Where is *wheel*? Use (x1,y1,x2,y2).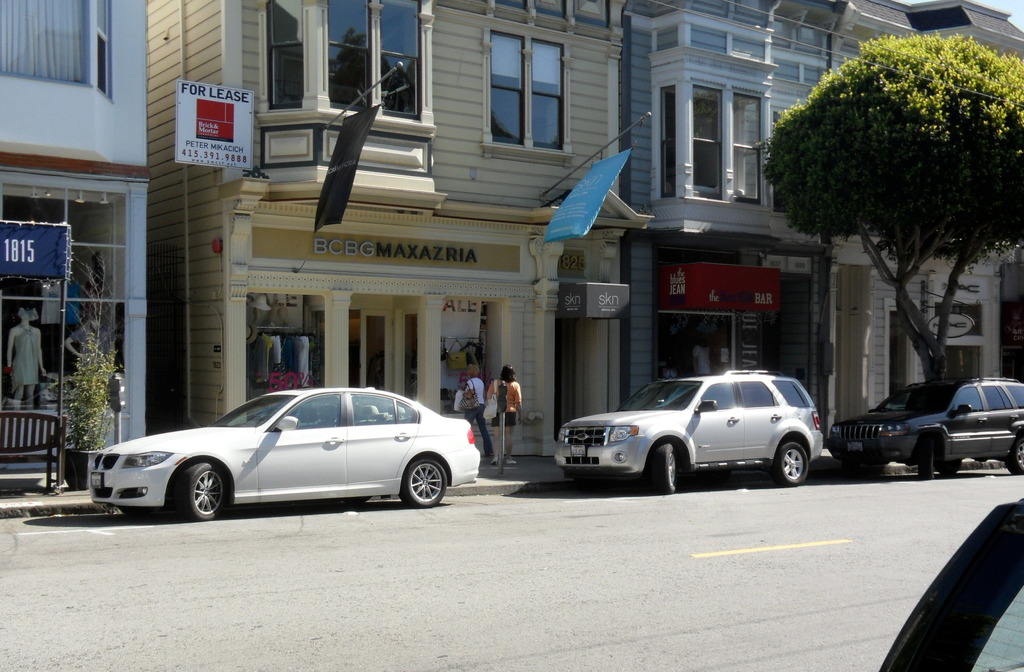
(918,438,934,477).
